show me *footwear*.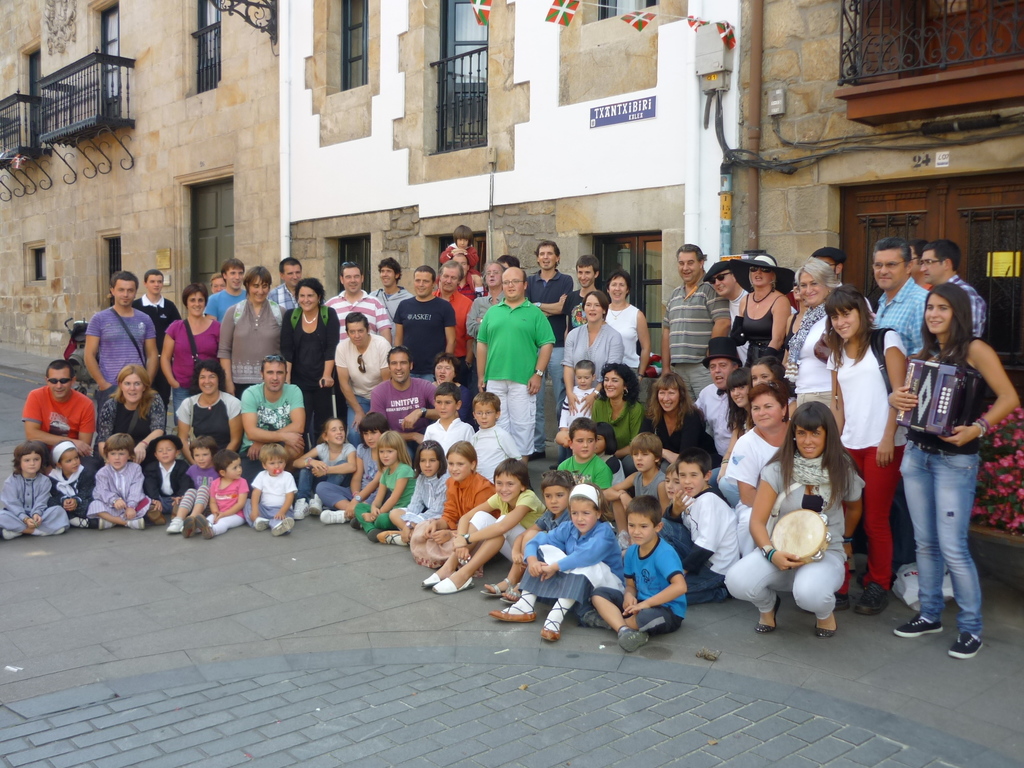
*footwear* is here: {"left": 488, "top": 589, "right": 535, "bottom": 625}.
